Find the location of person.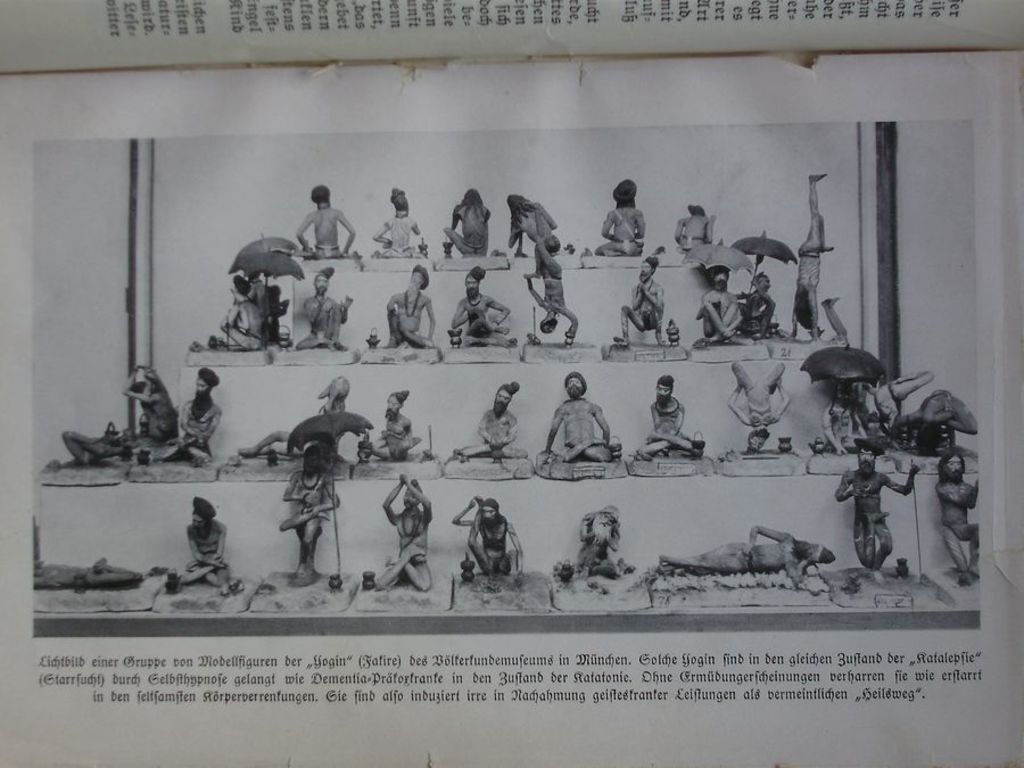
Location: bbox=(547, 370, 612, 463).
